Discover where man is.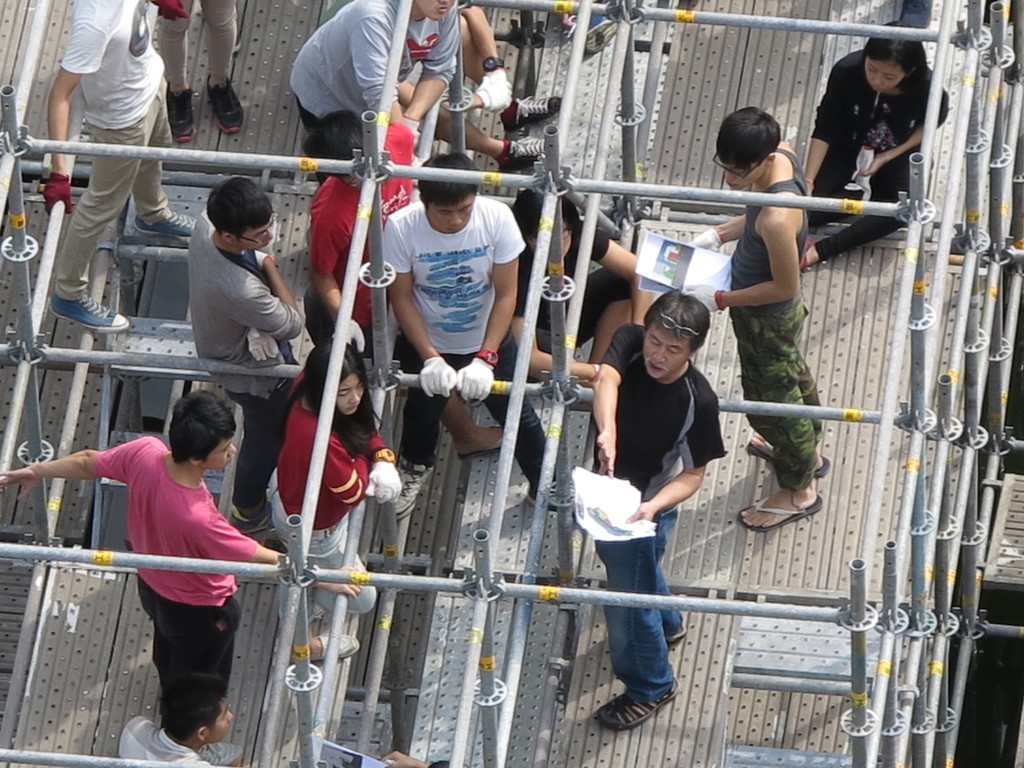
Discovered at [x1=118, y1=675, x2=235, y2=767].
